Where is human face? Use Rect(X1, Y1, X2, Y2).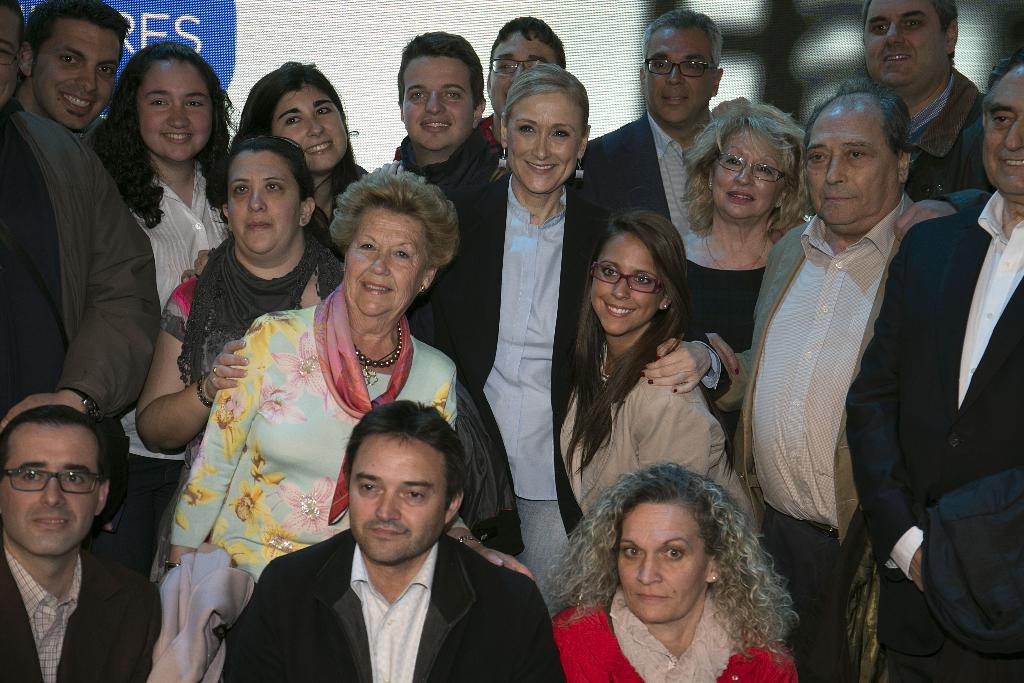
Rect(227, 149, 301, 259).
